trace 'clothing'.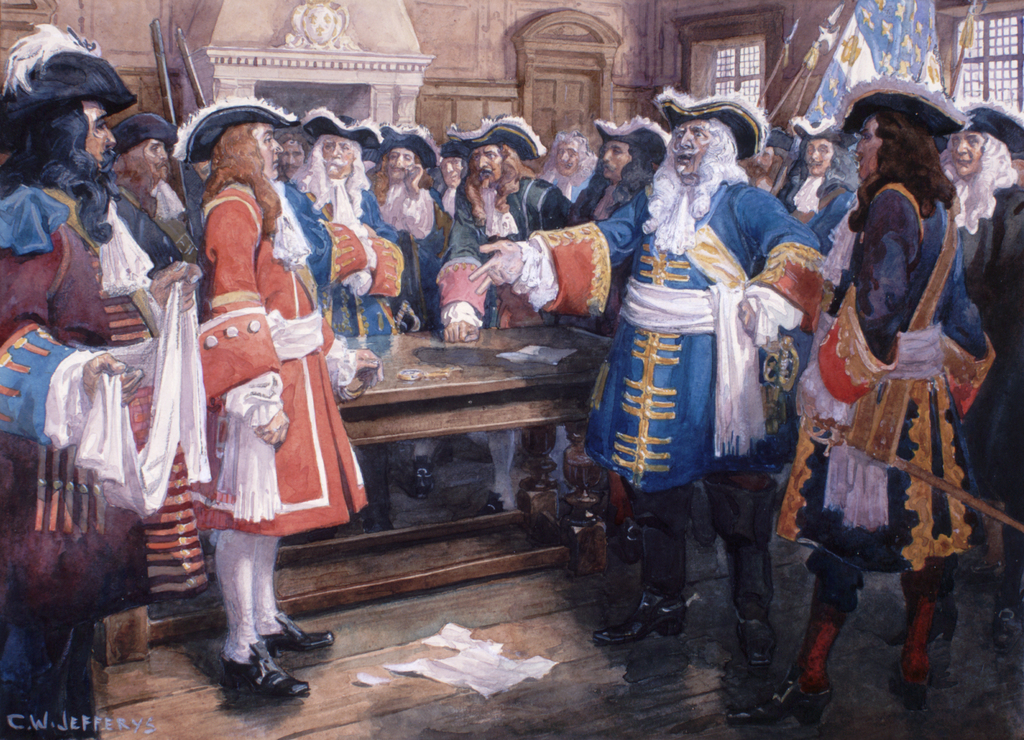
Traced to {"left": 0, "top": 180, "right": 175, "bottom": 725}.
